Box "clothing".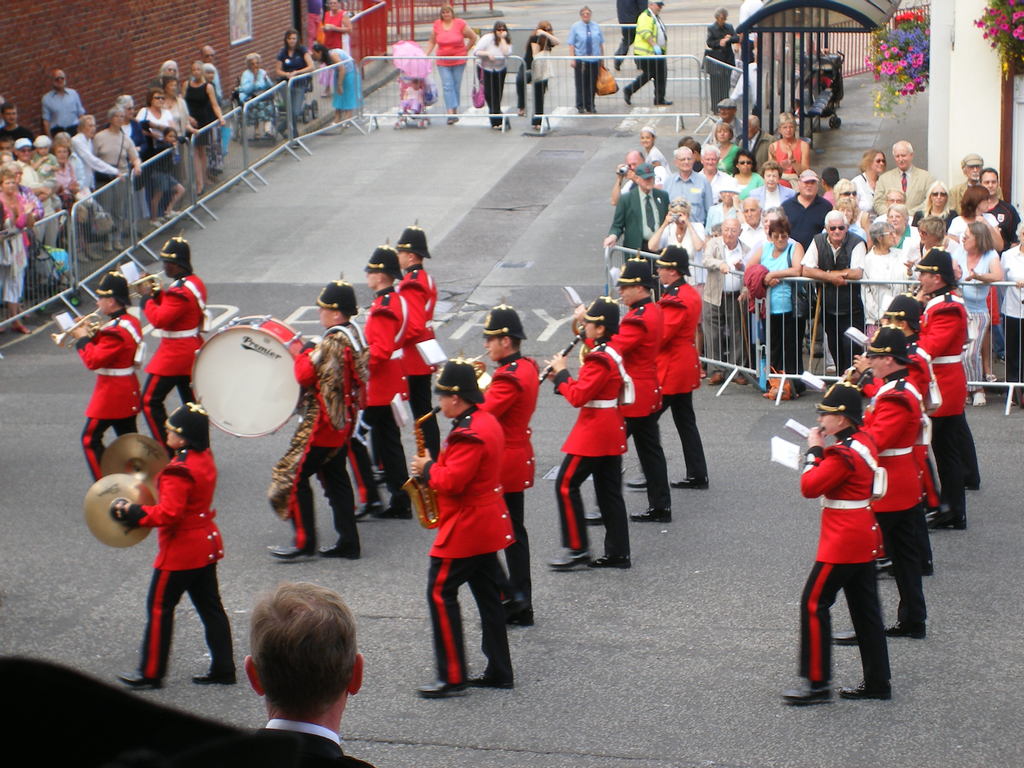
807, 223, 864, 378.
